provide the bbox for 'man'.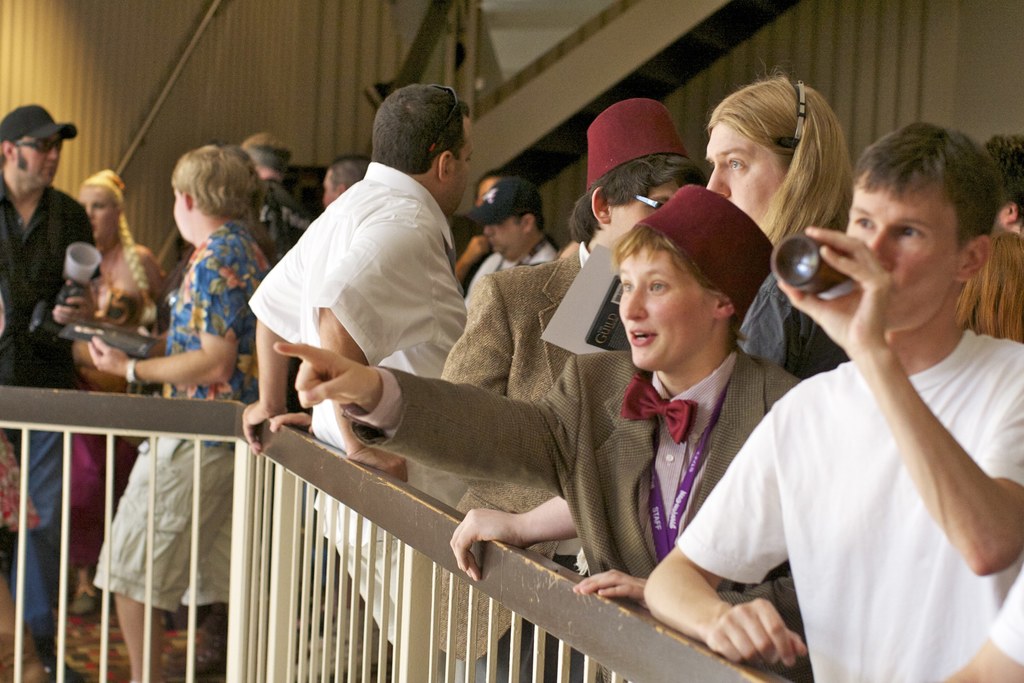
select_region(454, 174, 511, 292).
